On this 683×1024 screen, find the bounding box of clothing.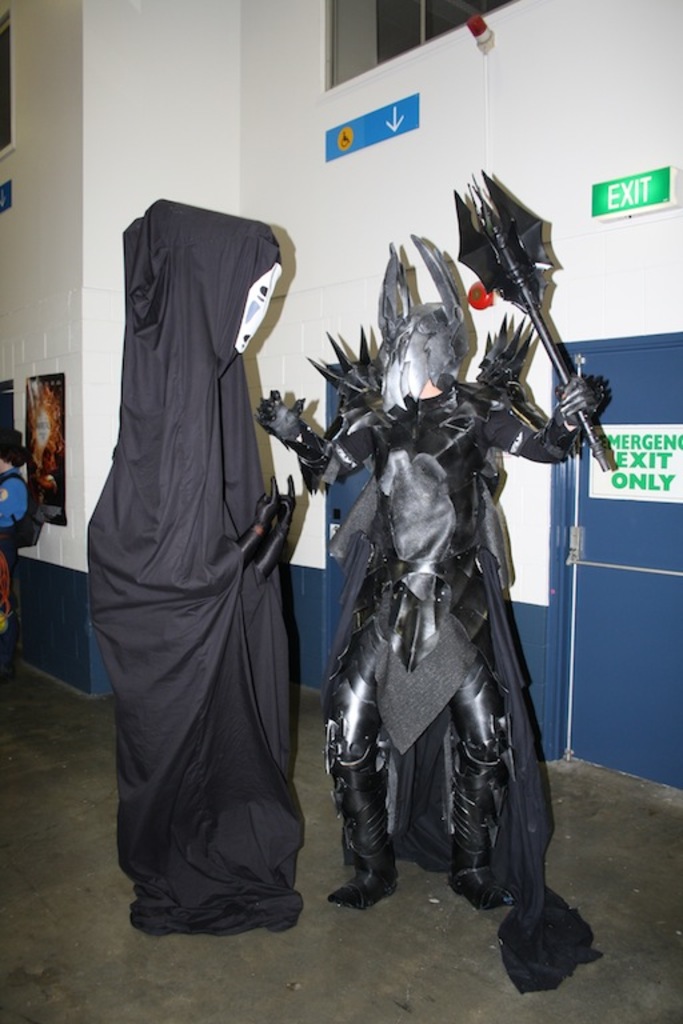
Bounding box: locate(317, 275, 564, 896).
